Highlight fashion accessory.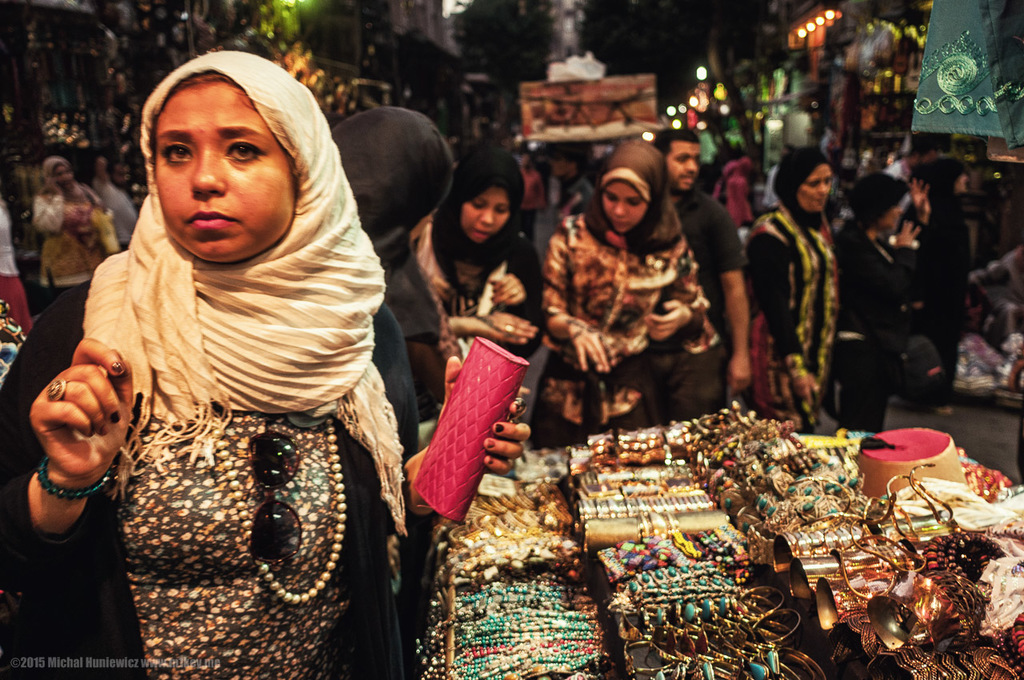
Highlighted region: select_region(214, 426, 353, 598).
